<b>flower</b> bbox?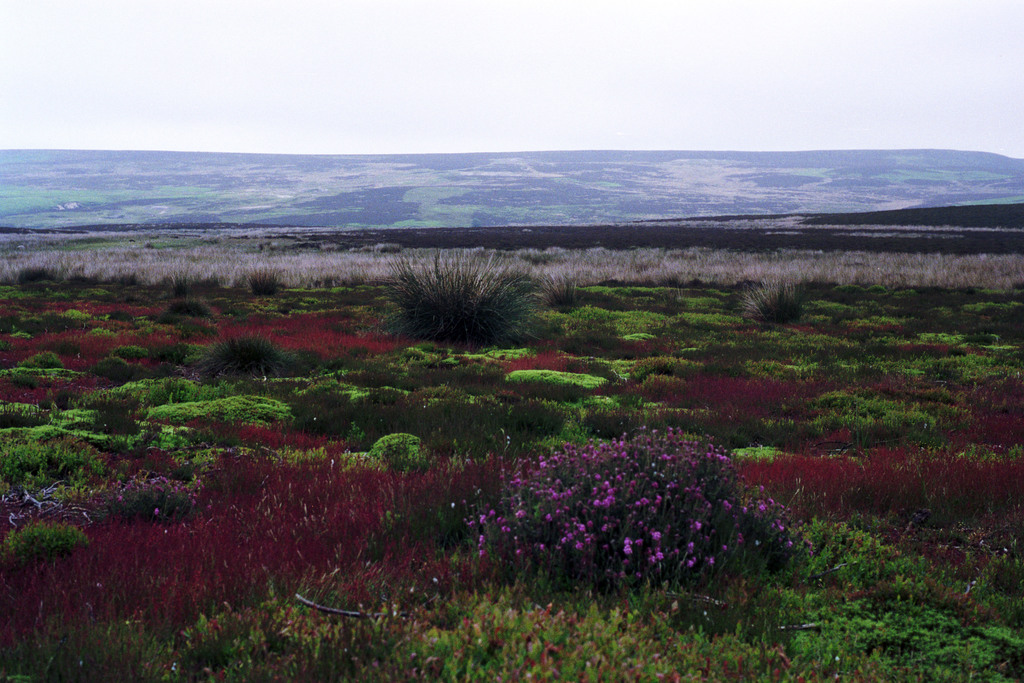
<bbox>609, 533, 639, 553</bbox>
